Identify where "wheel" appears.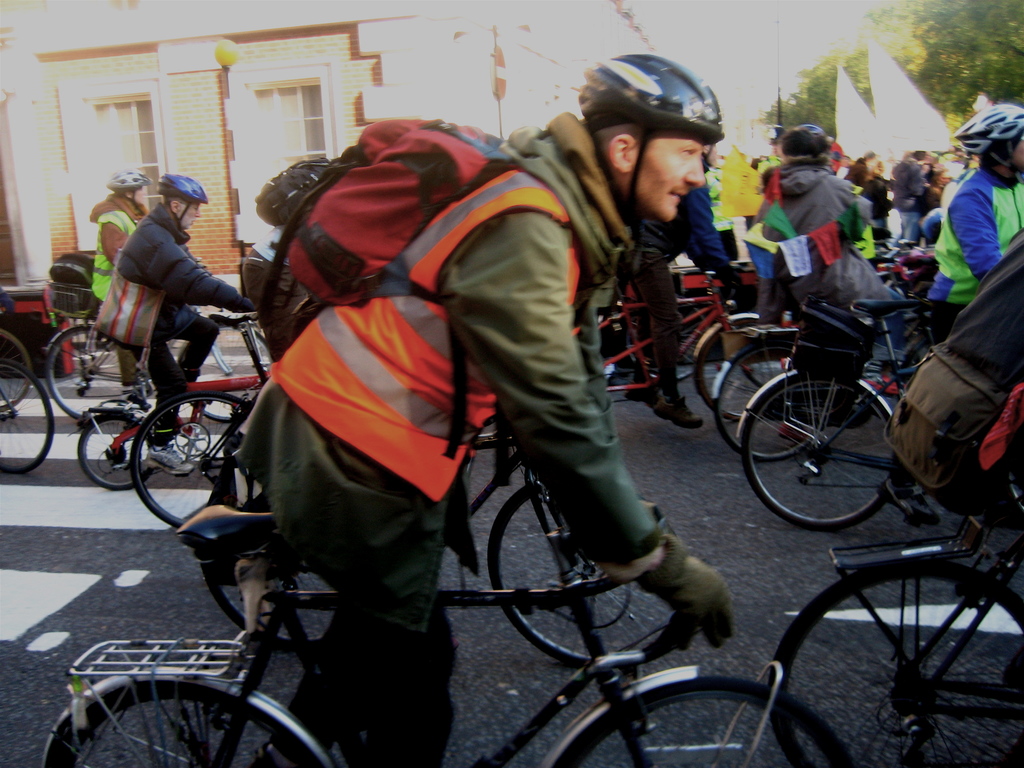
Appears at <region>129, 392, 250, 526</region>.
